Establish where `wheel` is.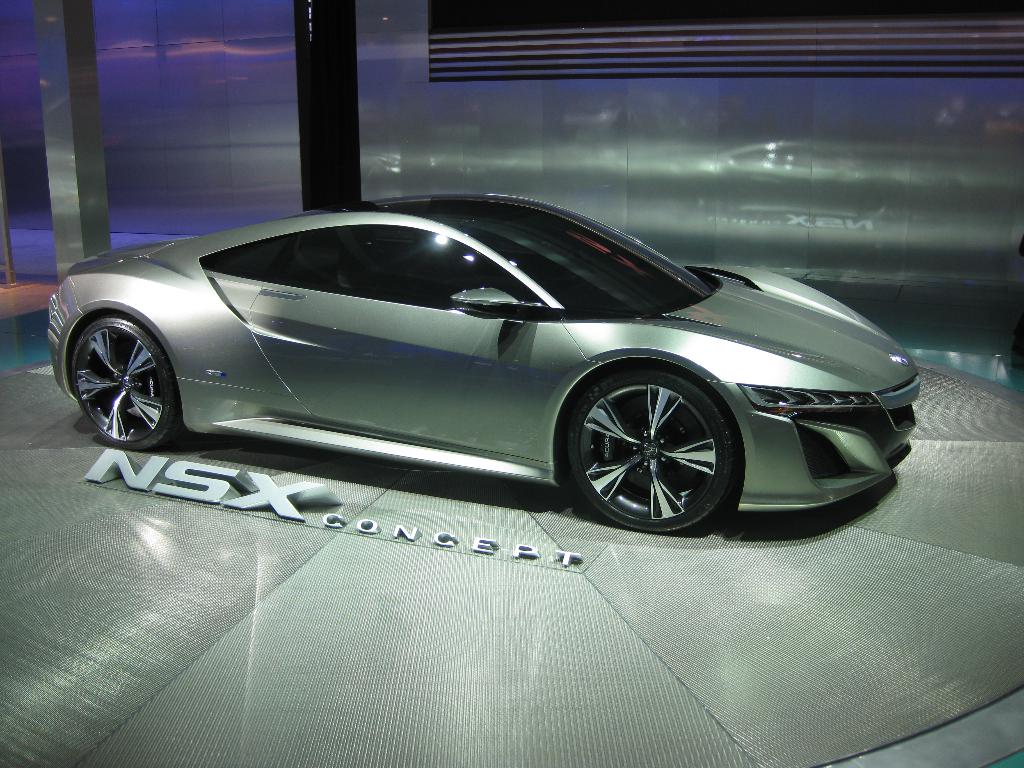
Established at <region>72, 316, 175, 447</region>.
